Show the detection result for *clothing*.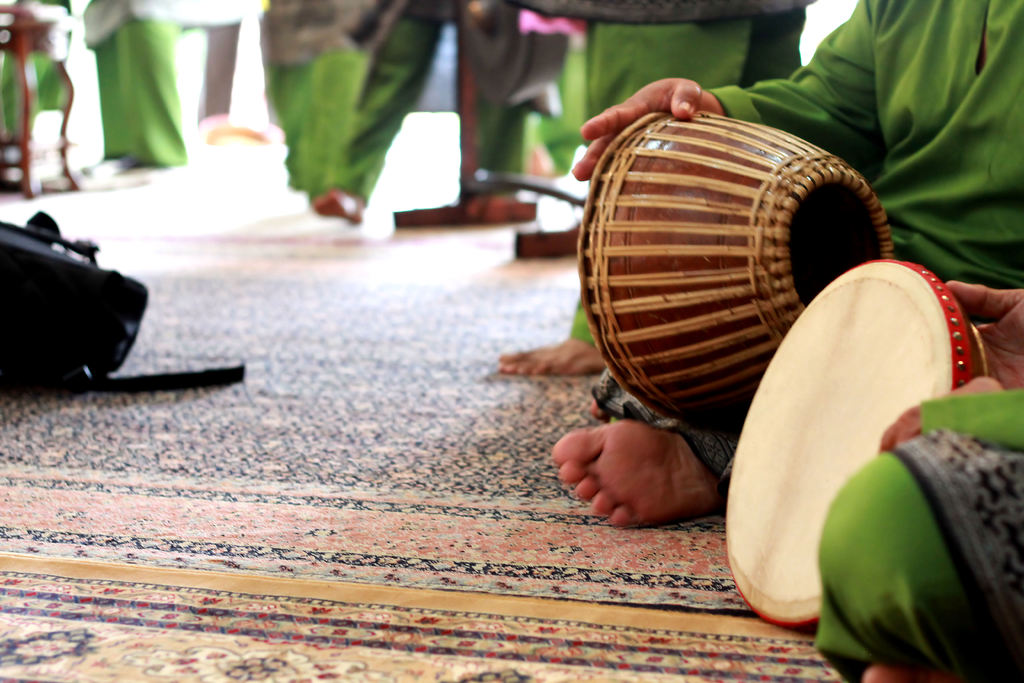
select_region(71, 0, 191, 165).
